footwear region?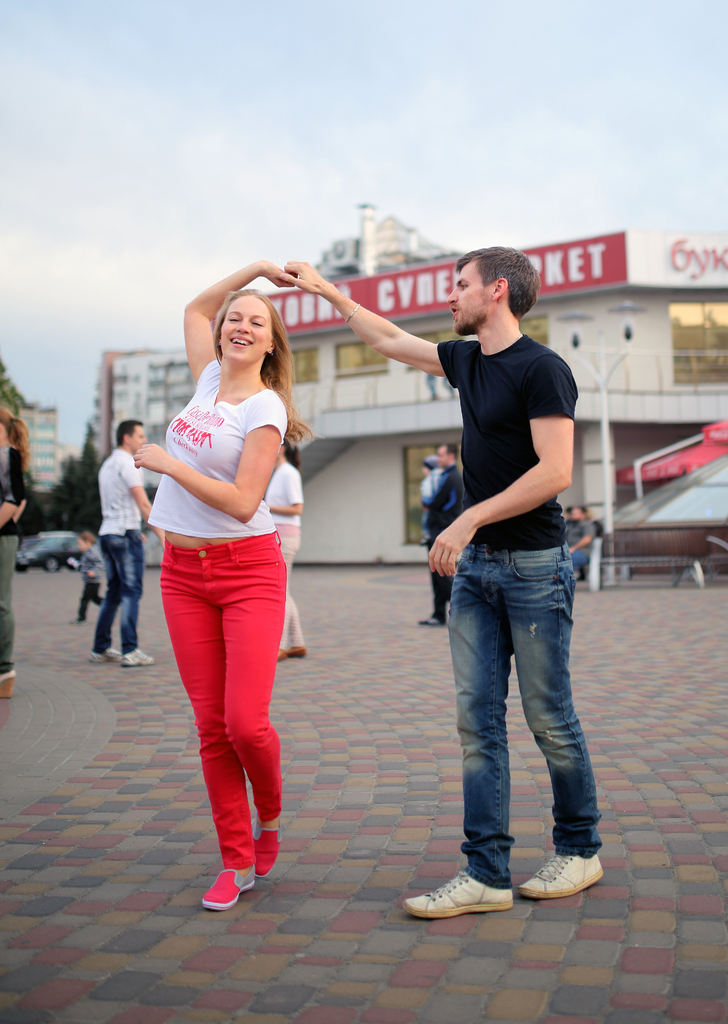
[122,645,154,666]
